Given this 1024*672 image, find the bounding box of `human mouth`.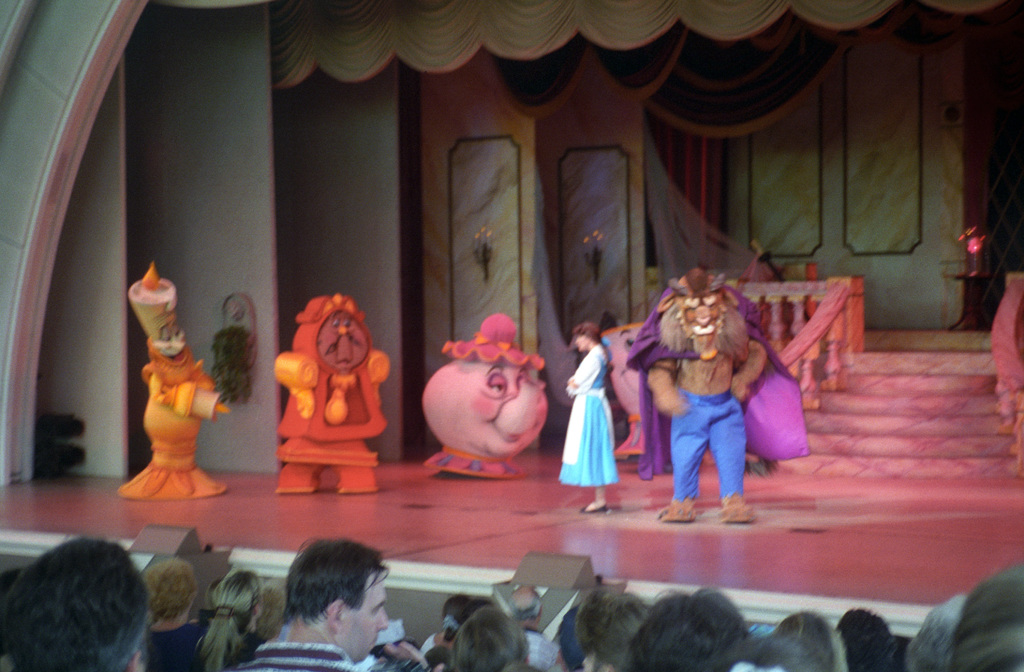
<box>375,638,379,641</box>.
